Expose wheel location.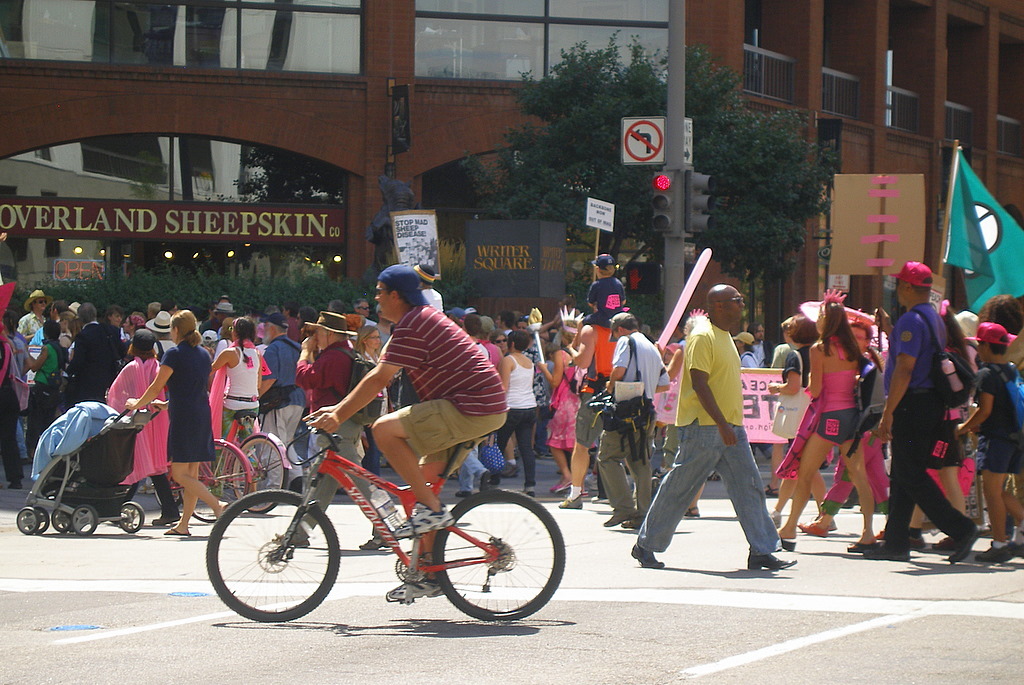
Exposed at [left=231, top=435, right=290, bottom=515].
